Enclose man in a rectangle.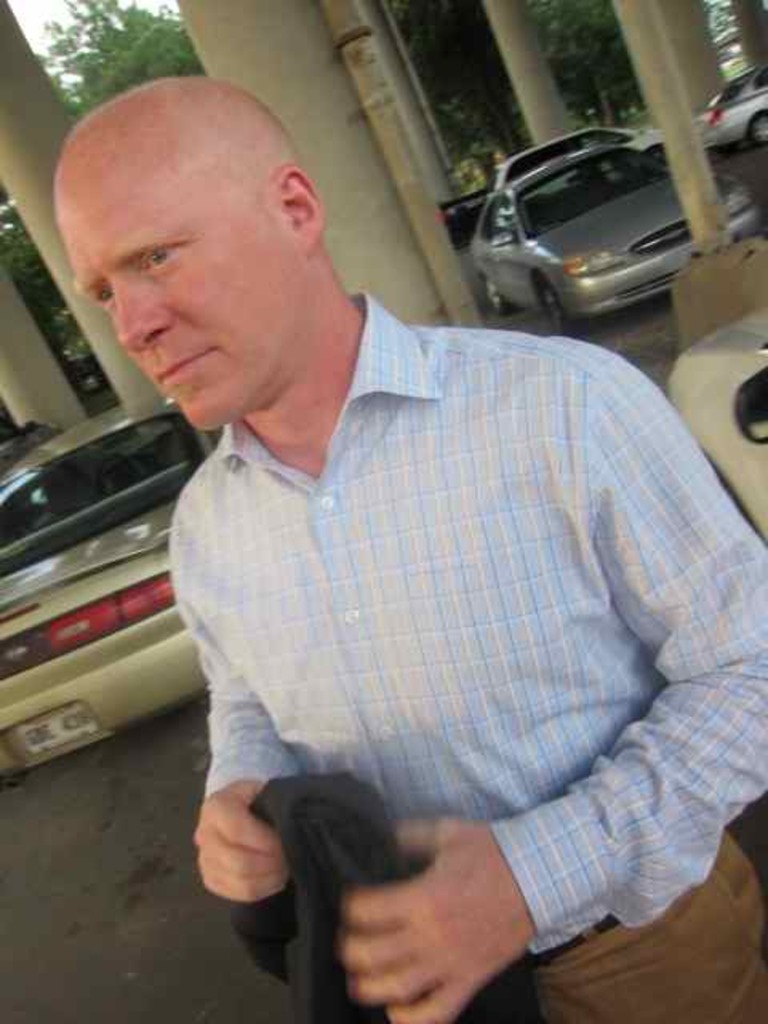
rect(67, 59, 746, 986).
